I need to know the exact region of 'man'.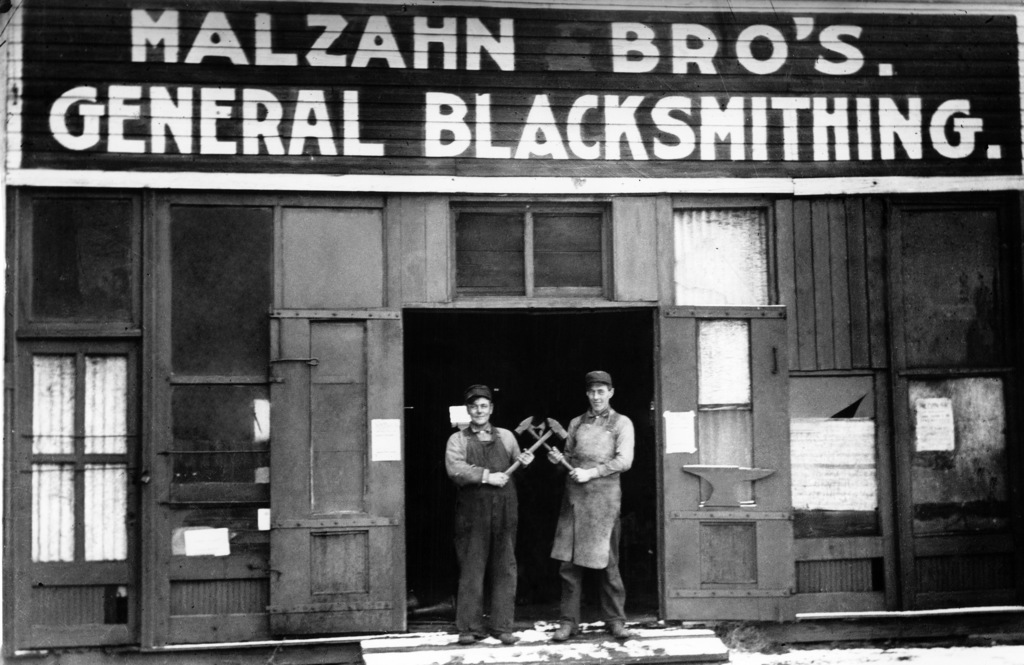
Region: crop(444, 386, 531, 642).
